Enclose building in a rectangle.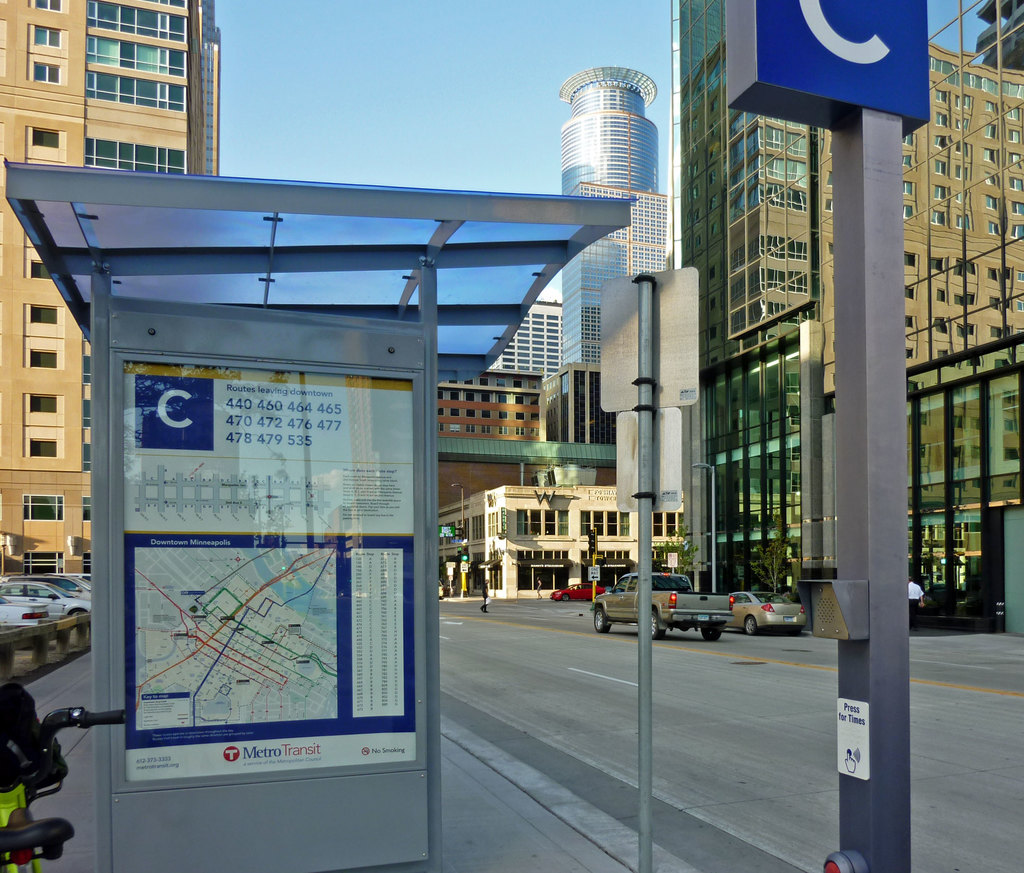
(left=0, top=0, right=227, bottom=573).
